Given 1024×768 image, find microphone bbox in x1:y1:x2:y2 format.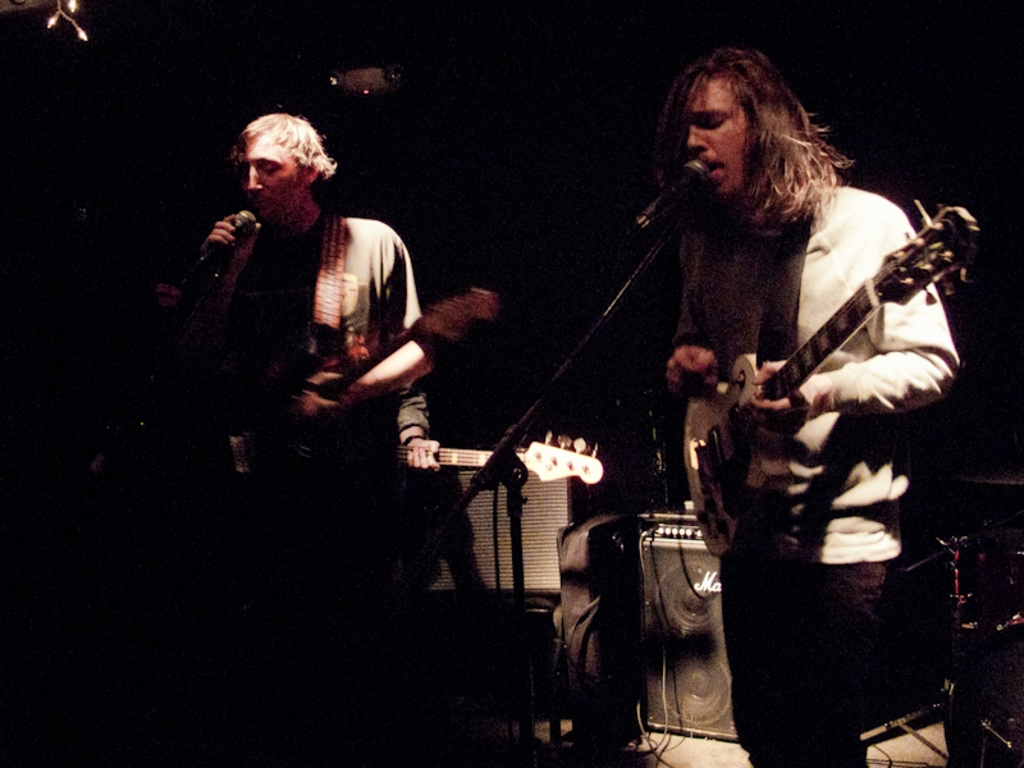
635:160:717:228.
